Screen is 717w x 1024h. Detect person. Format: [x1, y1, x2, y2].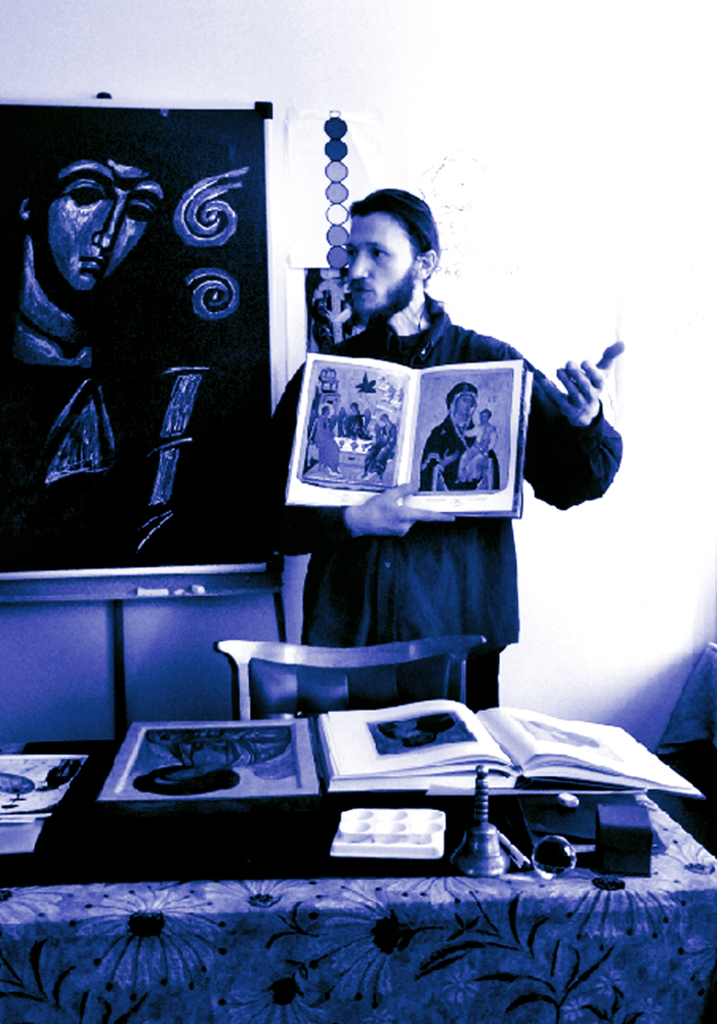
[245, 186, 625, 719].
